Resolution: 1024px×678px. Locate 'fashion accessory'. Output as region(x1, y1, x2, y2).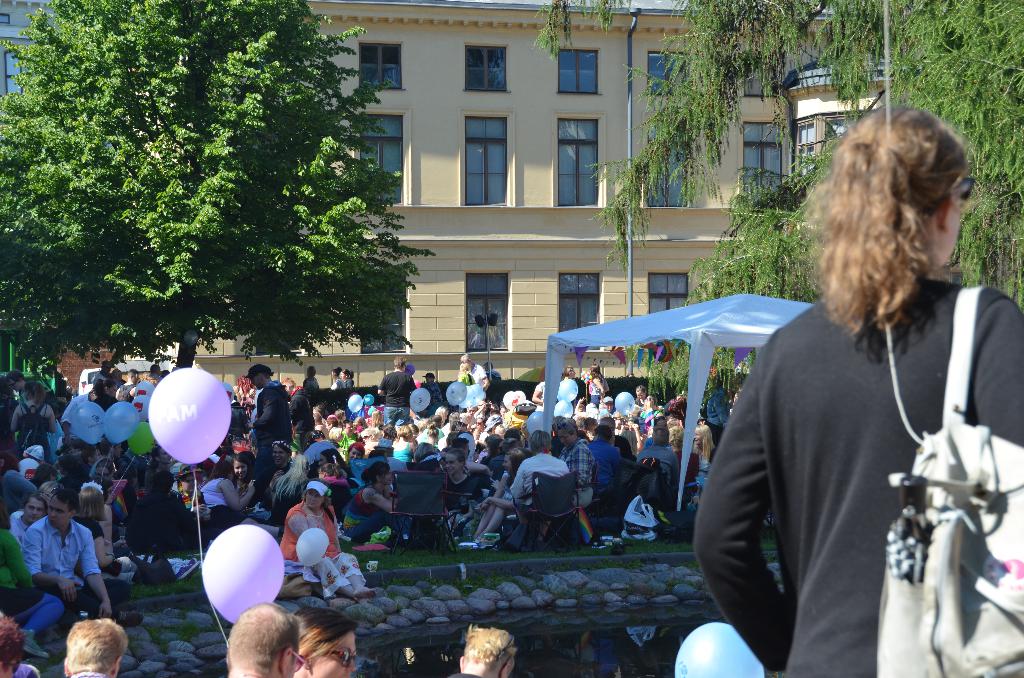
region(876, 285, 1023, 677).
